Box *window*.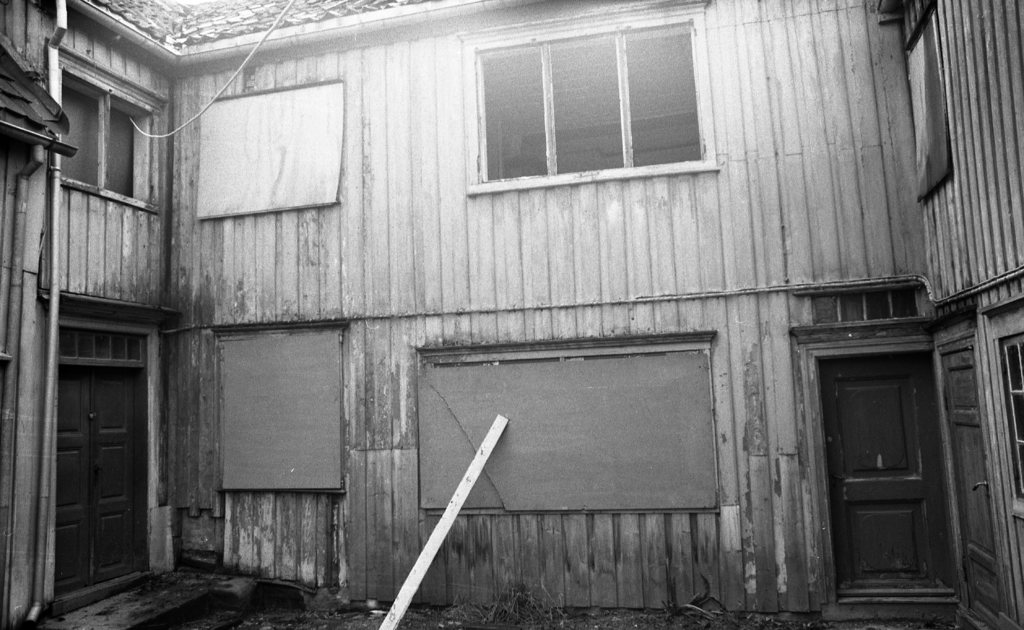
<box>56,46,160,213</box>.
